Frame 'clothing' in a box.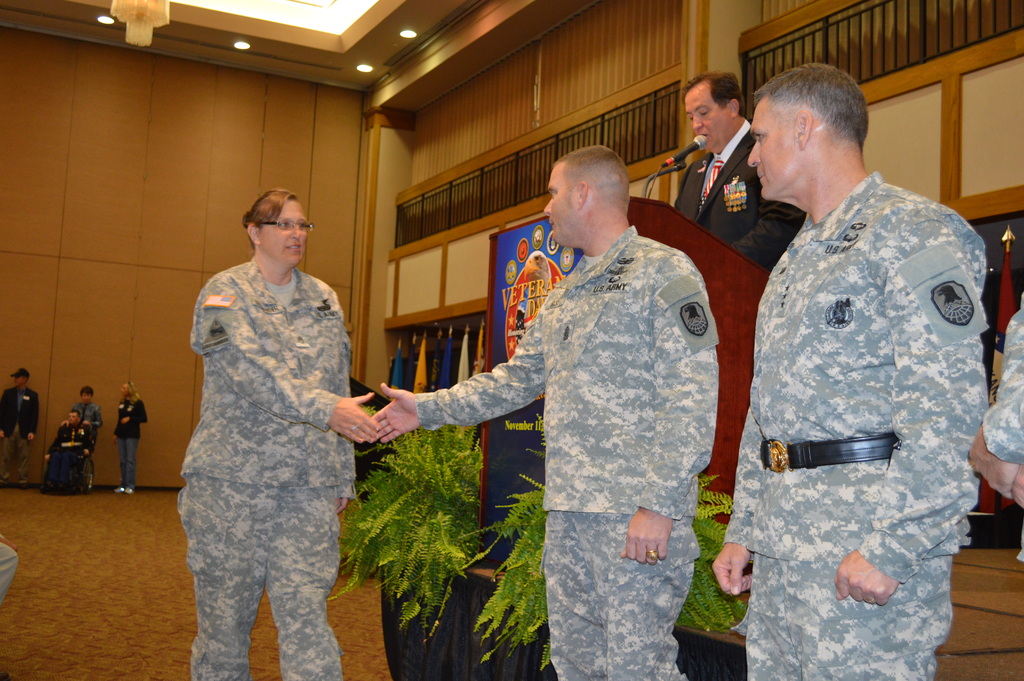
bbox(979, 304, 1023, 461).
